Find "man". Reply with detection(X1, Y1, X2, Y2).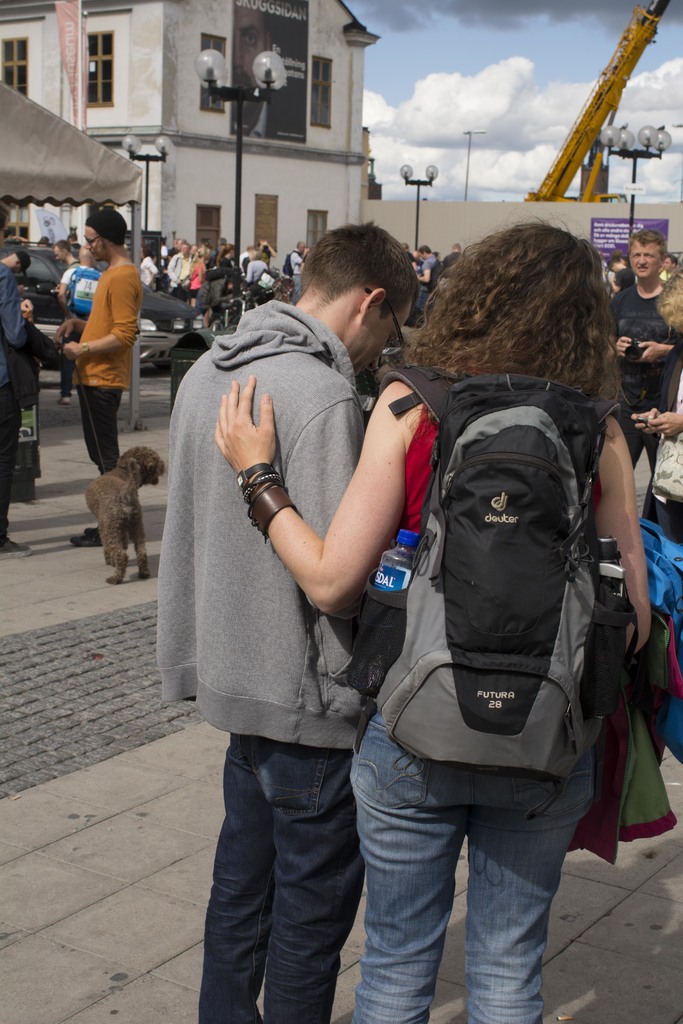
detection(158, 220, 421, 1023).
